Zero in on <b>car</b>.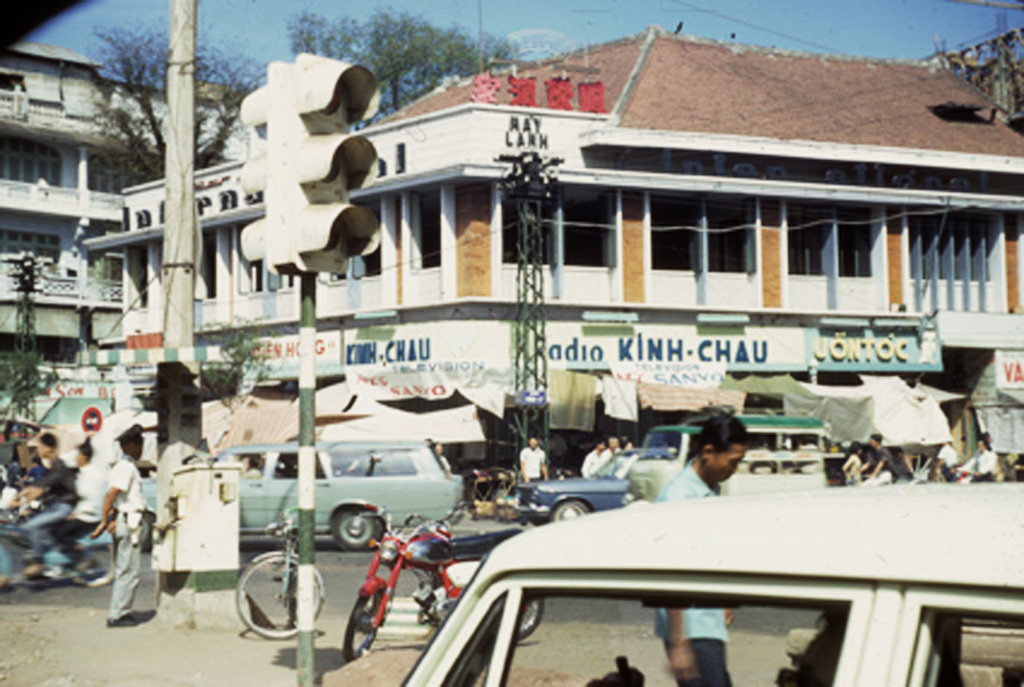
Zeroed in: detection(392, 484, 1023, 686).
